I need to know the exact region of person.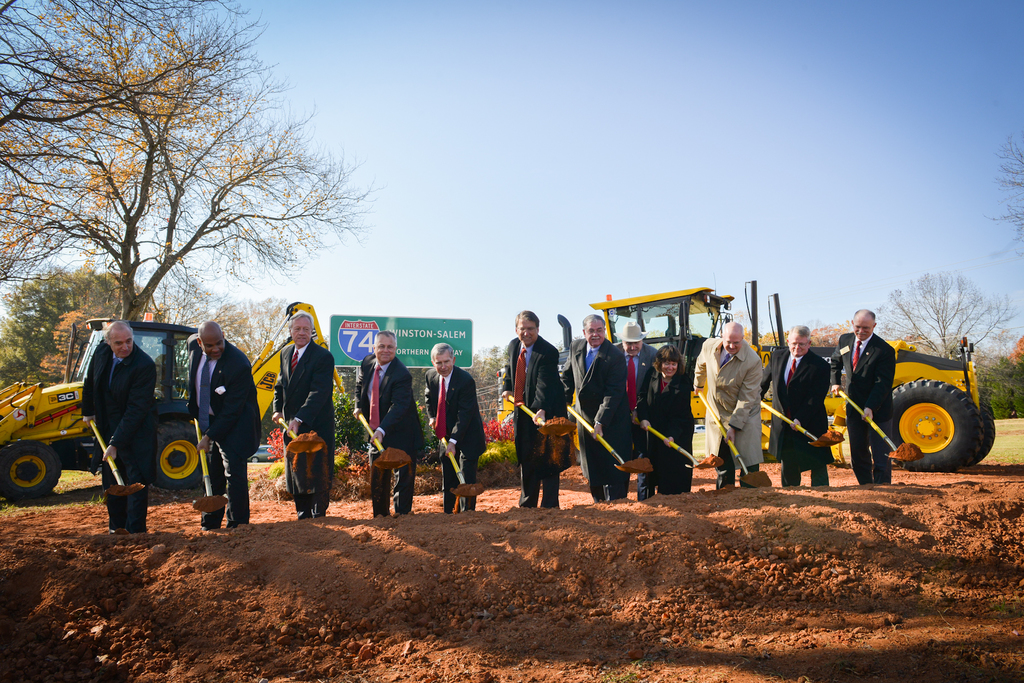
Region: x1=175 y1=320 x2=244 y2=534.
